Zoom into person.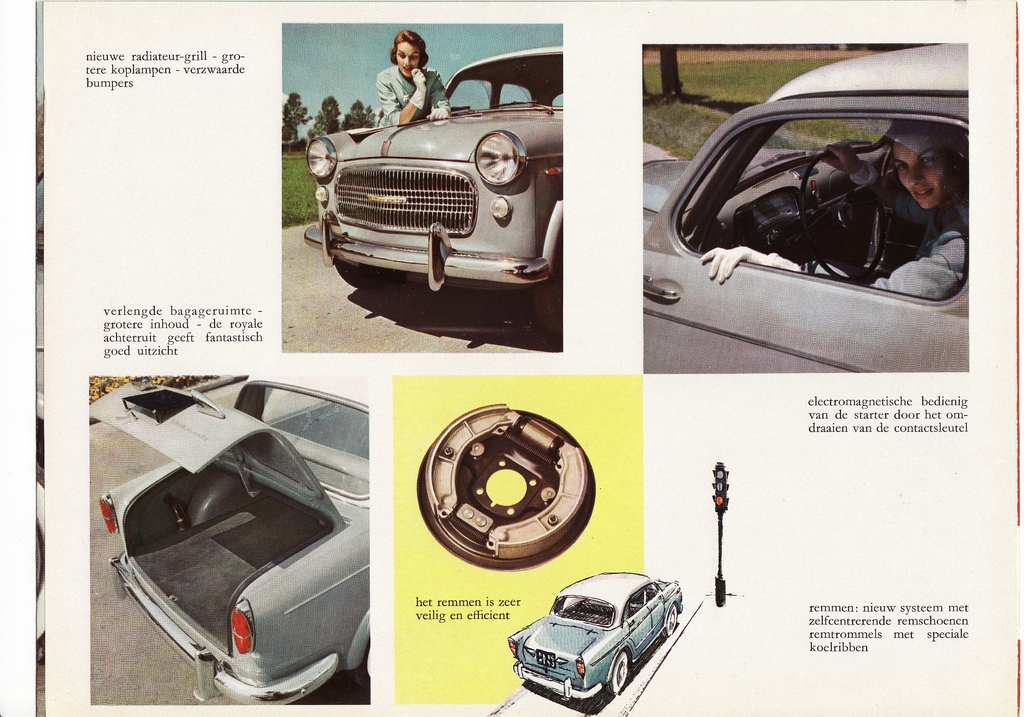
Zoom target: 700,116,973,302.
